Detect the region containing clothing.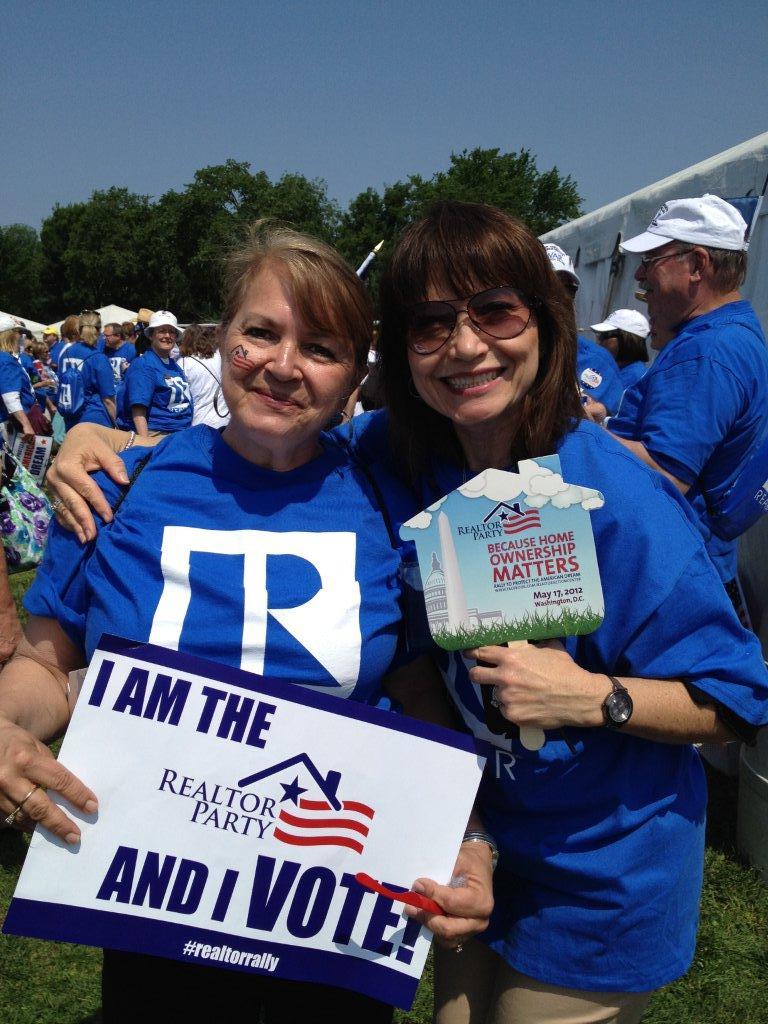
crop(122, 344, 191, 432).
